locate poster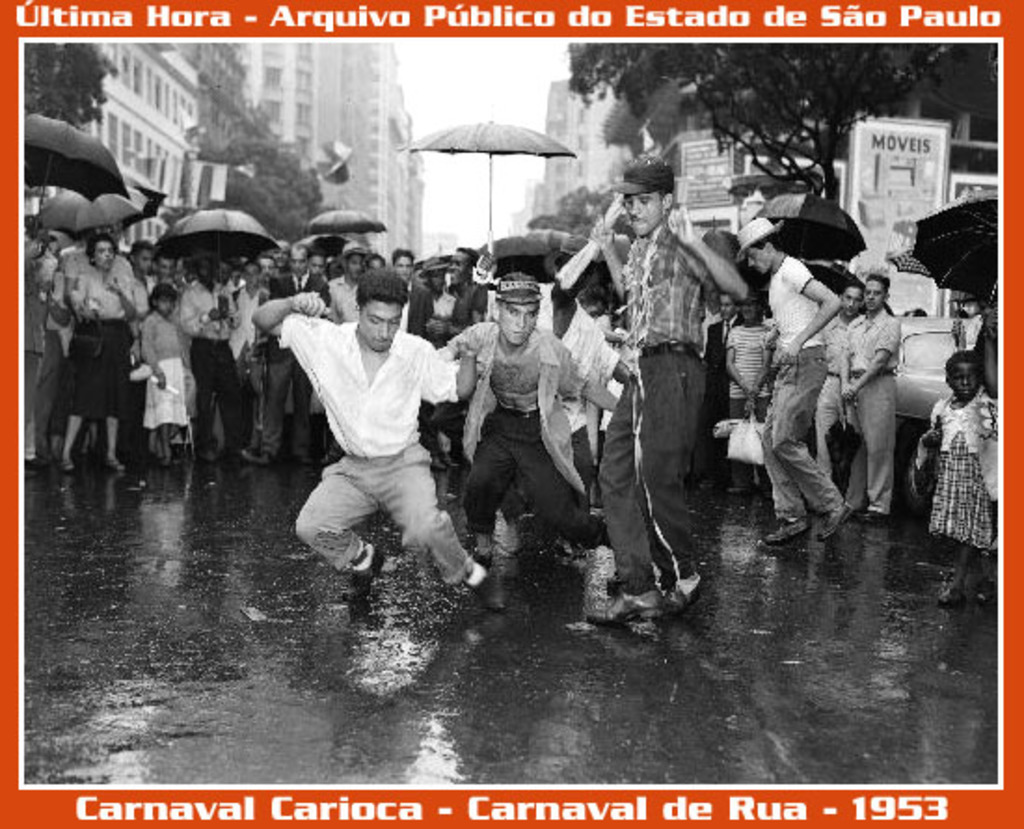
[x1=0, y1=0, x2=1022, y2=827]
